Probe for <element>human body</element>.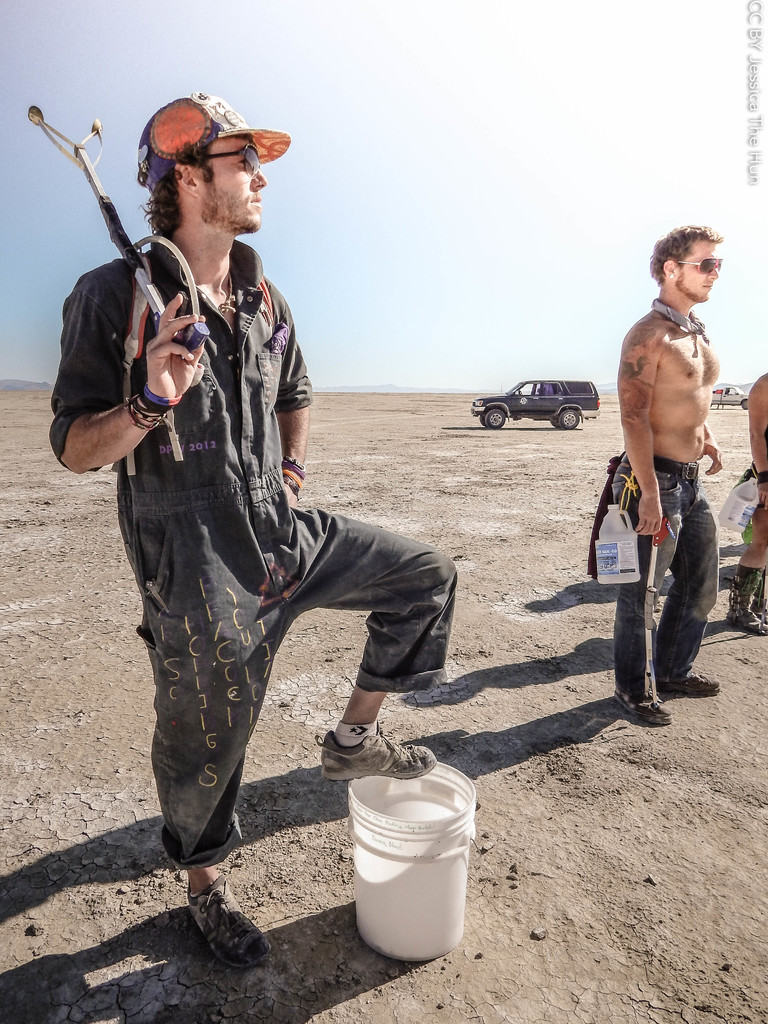
Probe result: x1=724 y1=370 x2=767 y2=638.
